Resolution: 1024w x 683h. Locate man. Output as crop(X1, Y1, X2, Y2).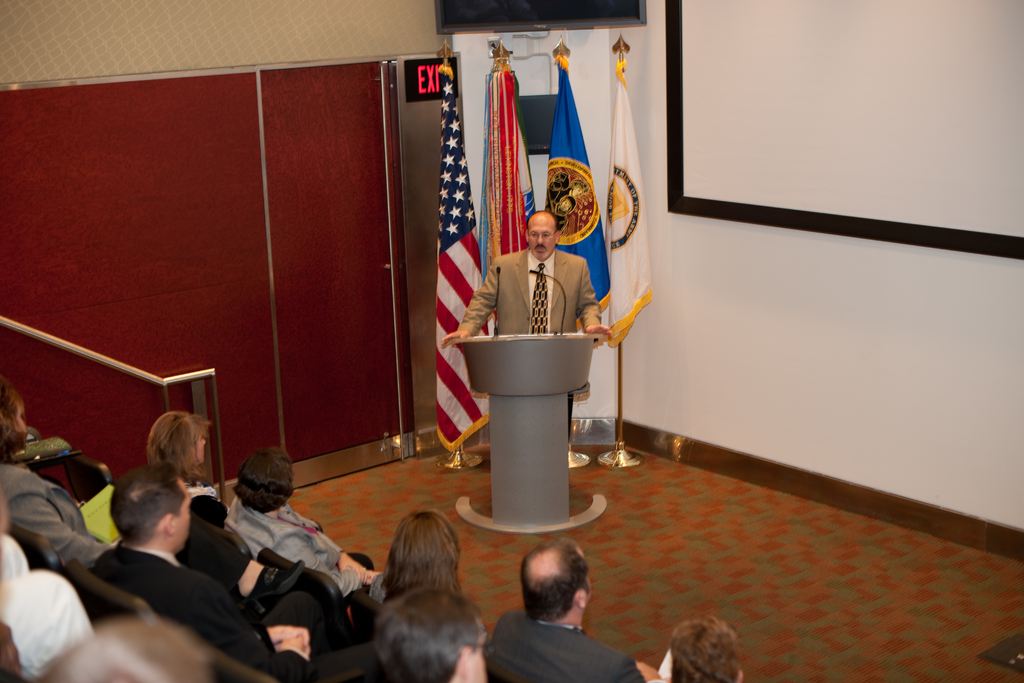
crop(649, 613, 745, 682).
